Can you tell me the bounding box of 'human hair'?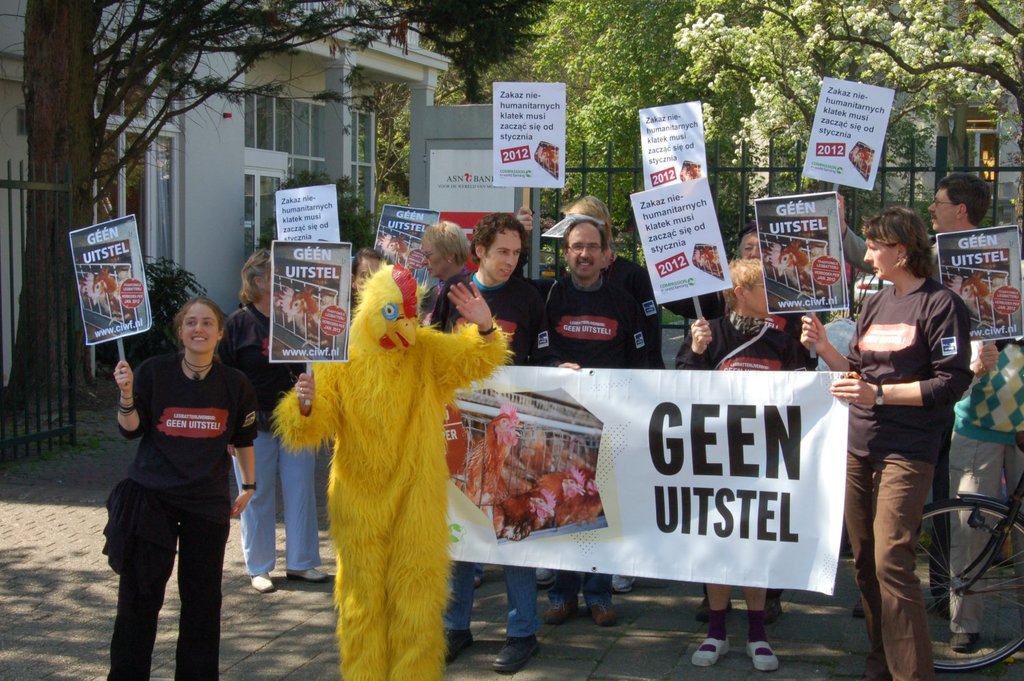
locate(726, 256, 767, 309).
